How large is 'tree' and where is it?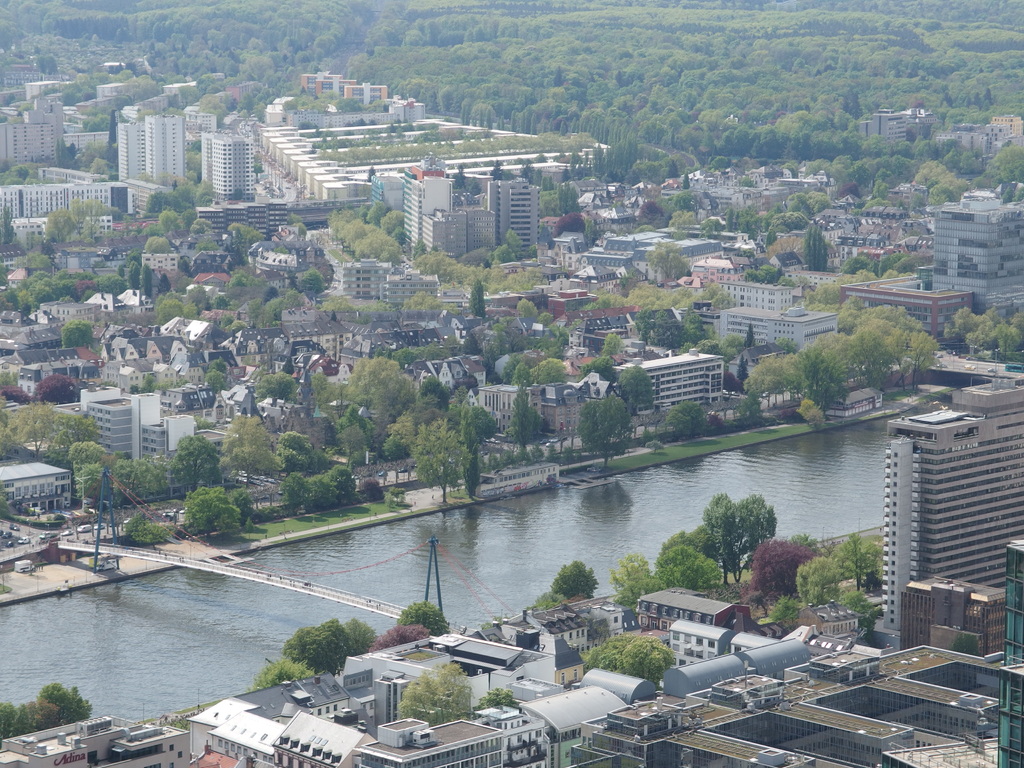
Bounding box: (x1=38, y1=196, x2=118, y2=249).
